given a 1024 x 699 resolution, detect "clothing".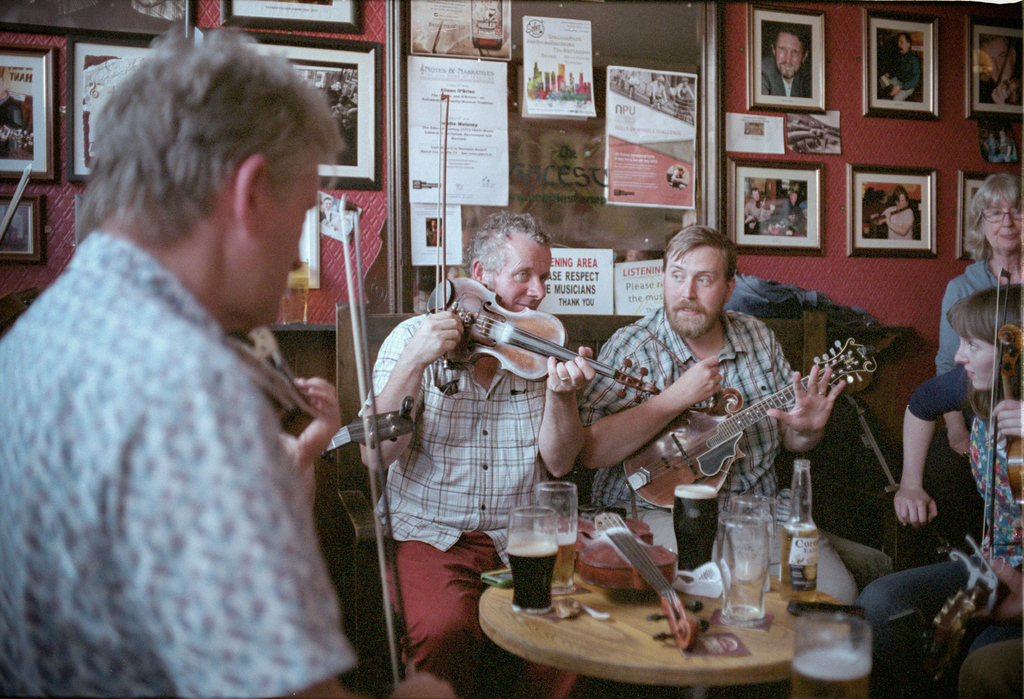
crop(867, 360, 1023, 698).
